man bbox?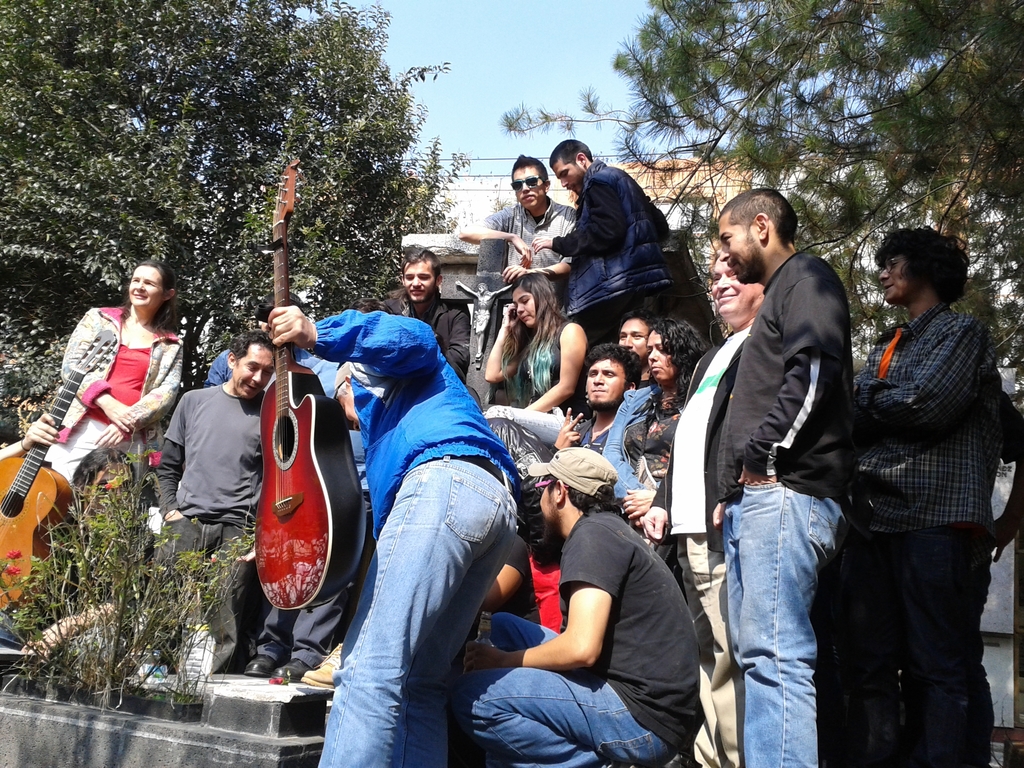
456/152/582/308
